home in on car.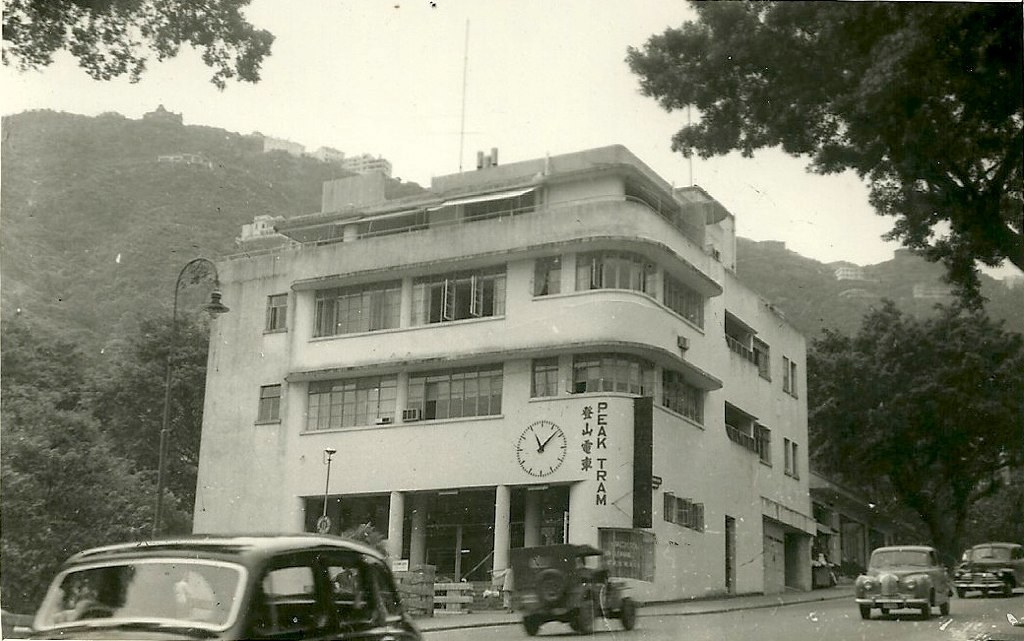
Homed in at {"x1": 6, "y1": 530, "x2": 423, "y2": 640}.
